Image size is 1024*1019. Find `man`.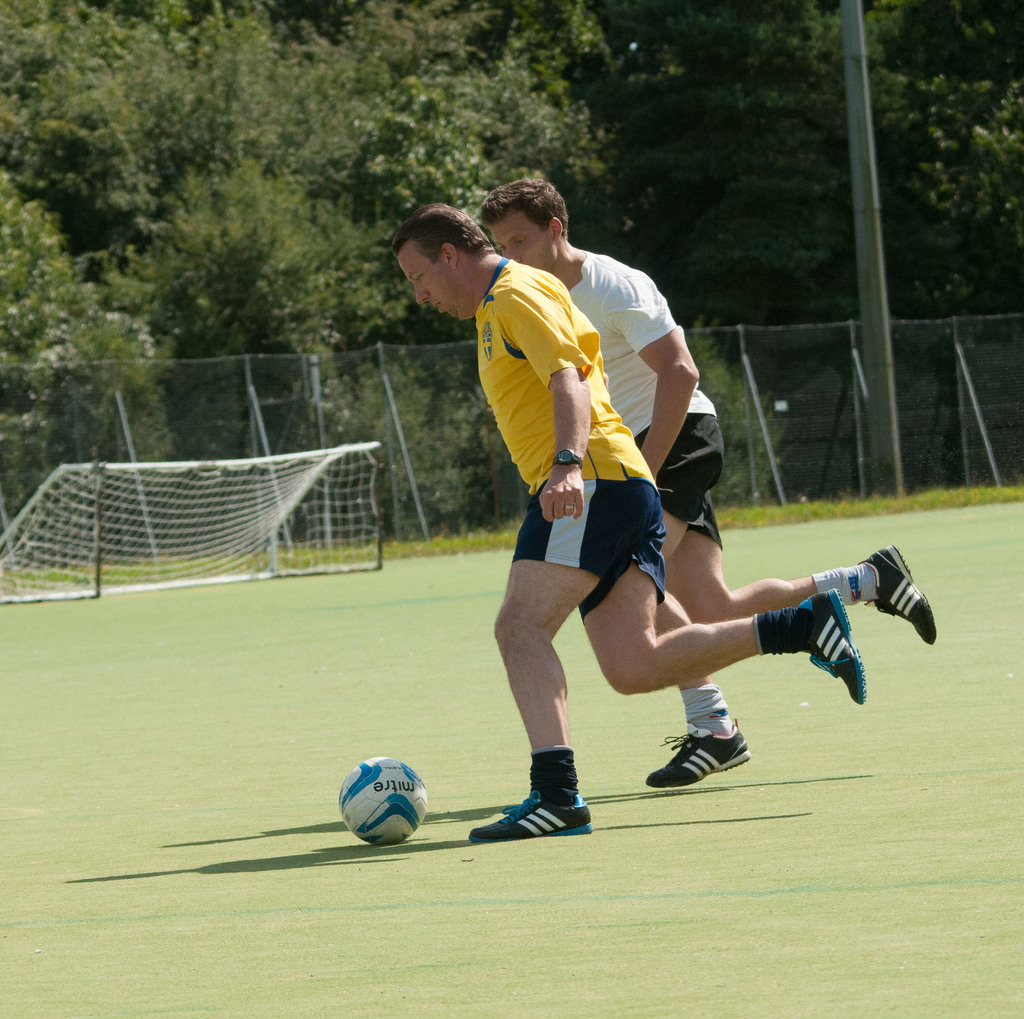
region(476, 174, 940, 799).
